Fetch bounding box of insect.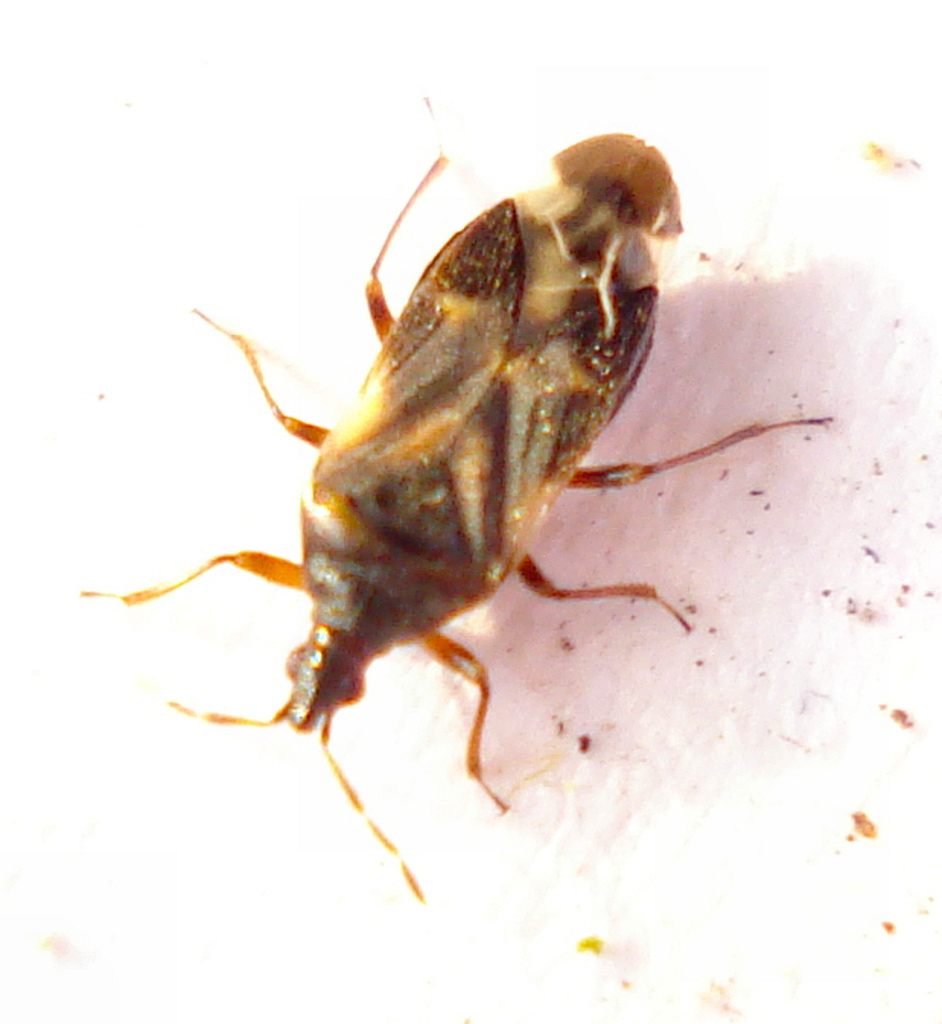
Bbox: x1=82, y1=91, x2=831, y2=902.
